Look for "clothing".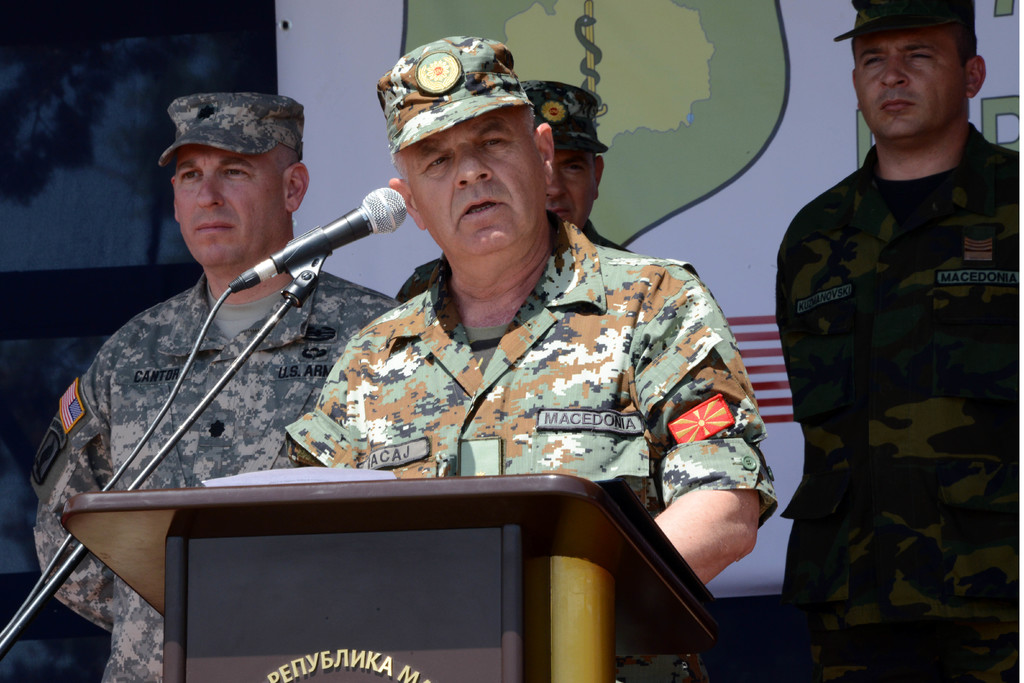
Found: (x1=27, y1=245, x2=405, y2=682).
